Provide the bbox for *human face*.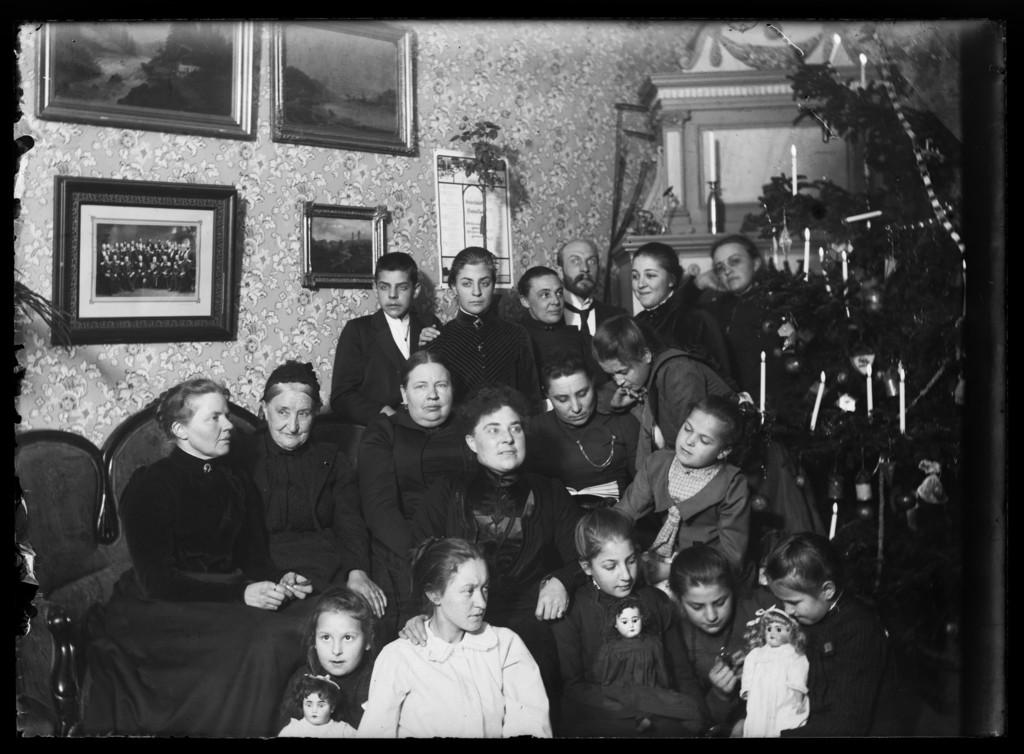
<region>676, 582, 734, 634</region>.
